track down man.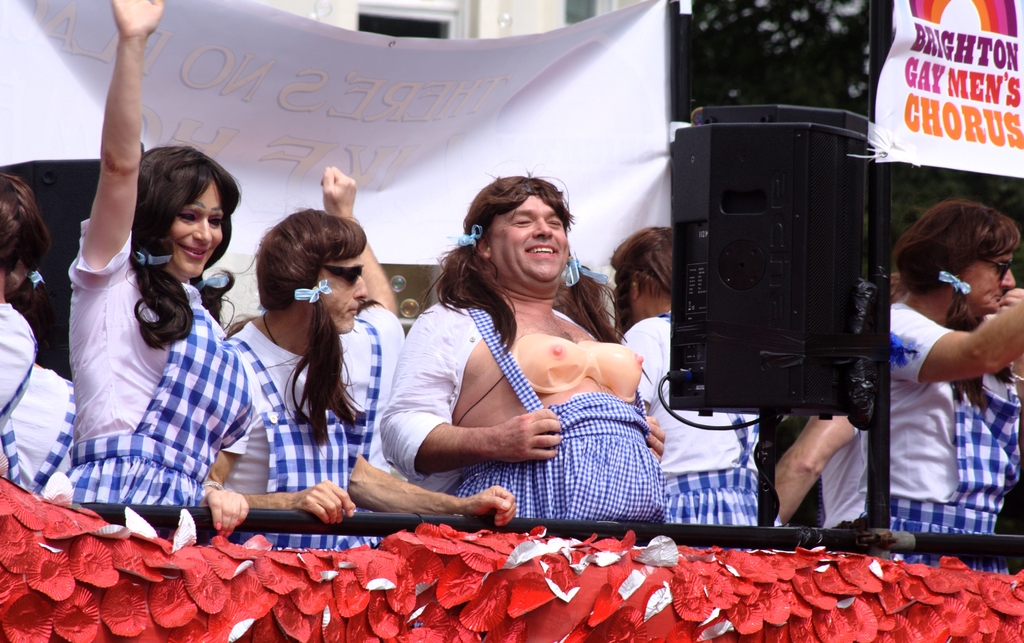
Tracked to box(226, 206, 517, 556).
